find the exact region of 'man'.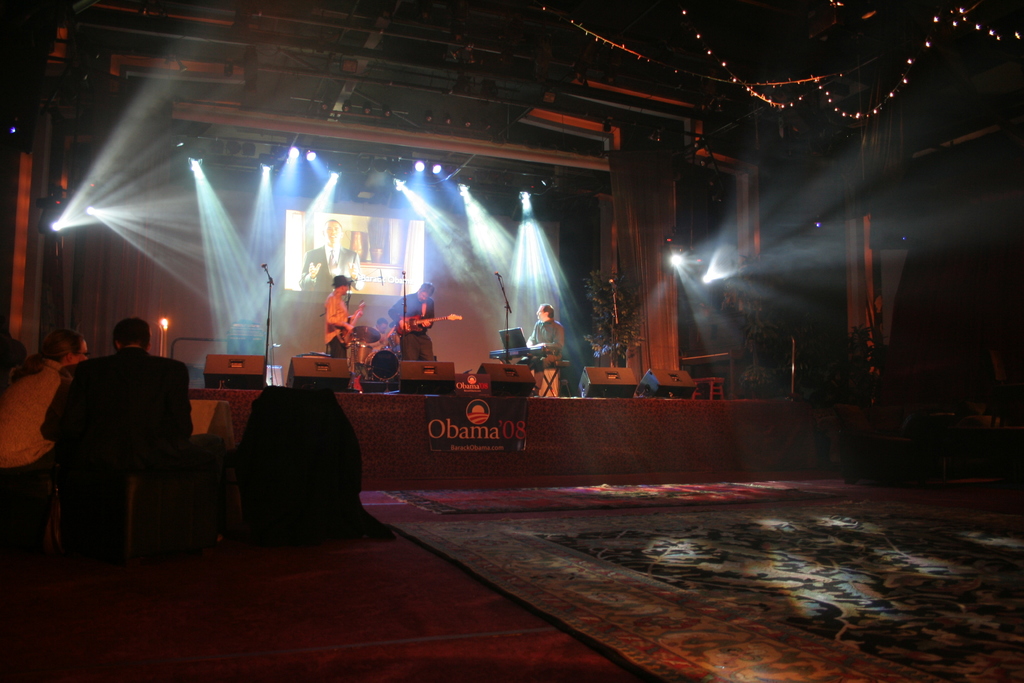
Exact region: l=526, t=299, r=567, b=397.
